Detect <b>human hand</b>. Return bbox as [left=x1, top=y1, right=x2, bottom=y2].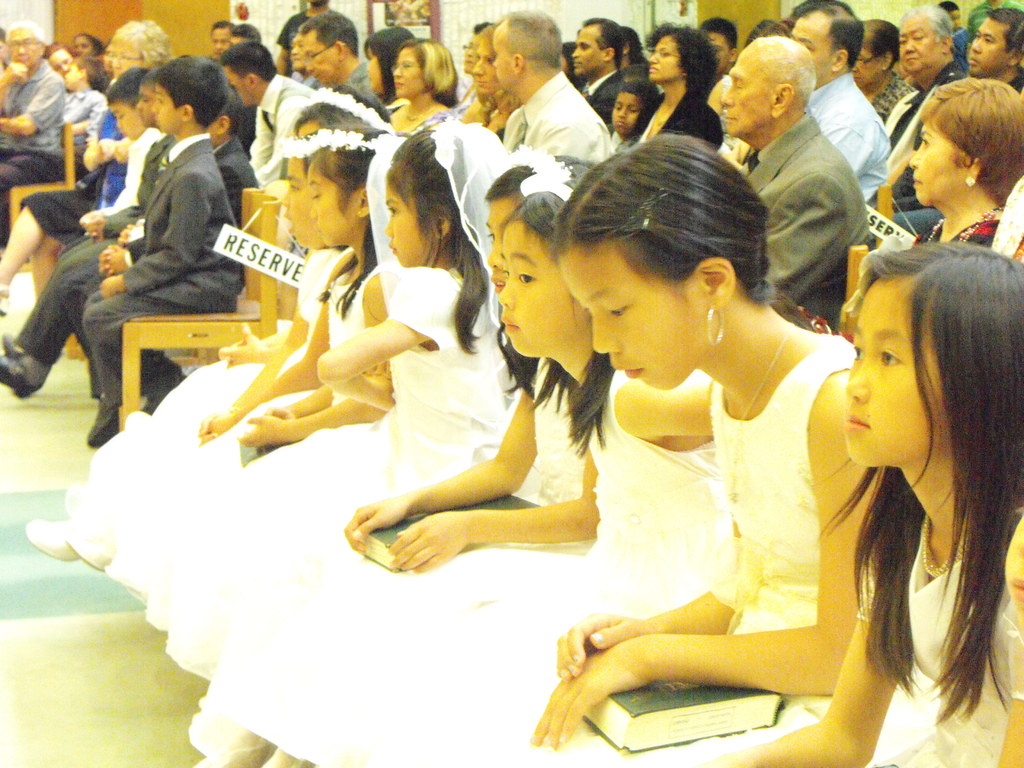
[left=238, top=415, right=287, bottom=452].
